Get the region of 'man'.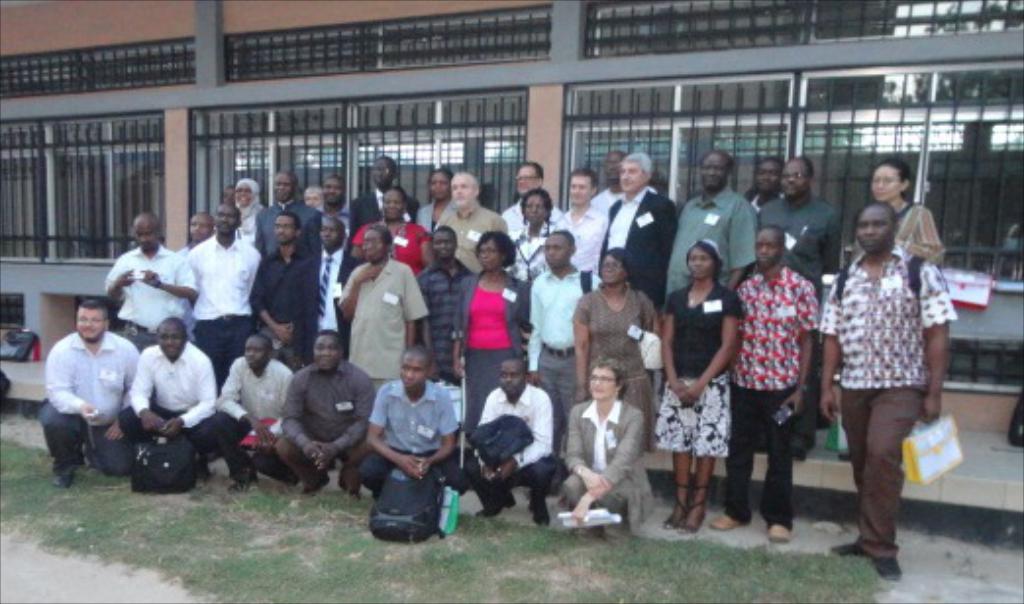
pyautogui.locateOnScreen(257, 169, 322, 261).
